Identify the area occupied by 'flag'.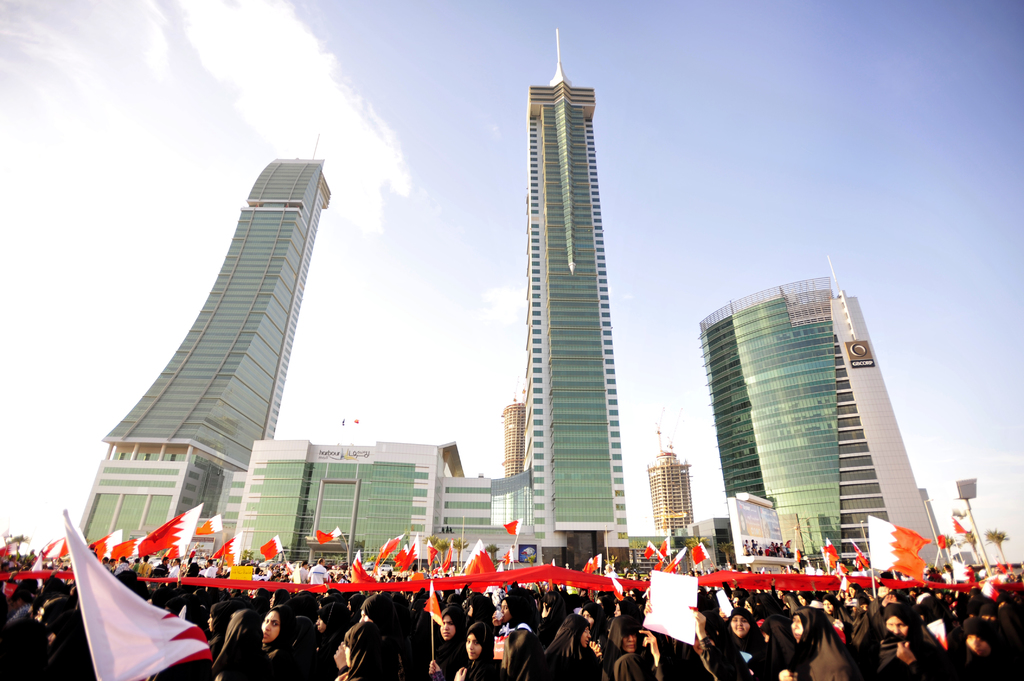
Area: bbox=(486, 636, 509, 661).
